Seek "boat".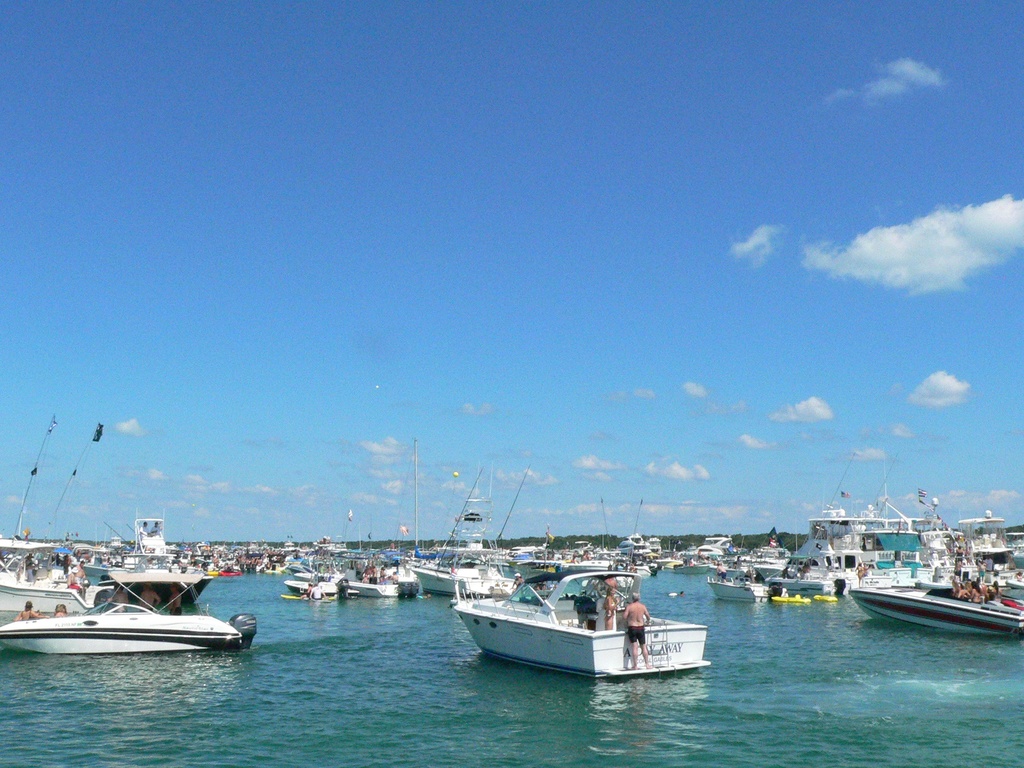
x1=0, y1=549, x2=117, y2=611.
